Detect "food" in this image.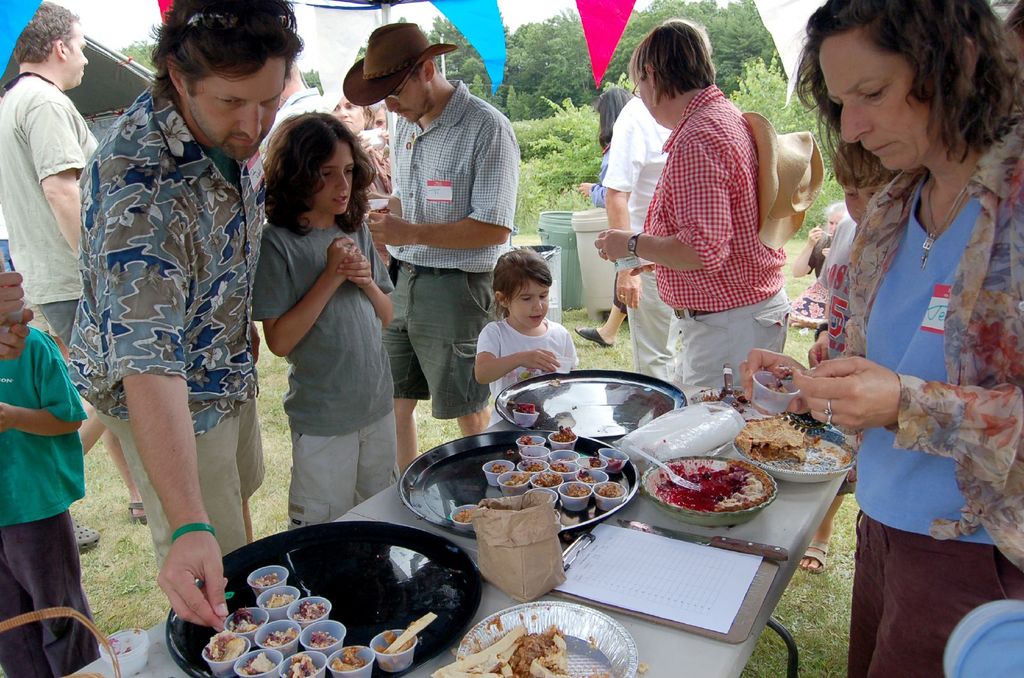
Detection: box=[729, 411, 854, 467].
